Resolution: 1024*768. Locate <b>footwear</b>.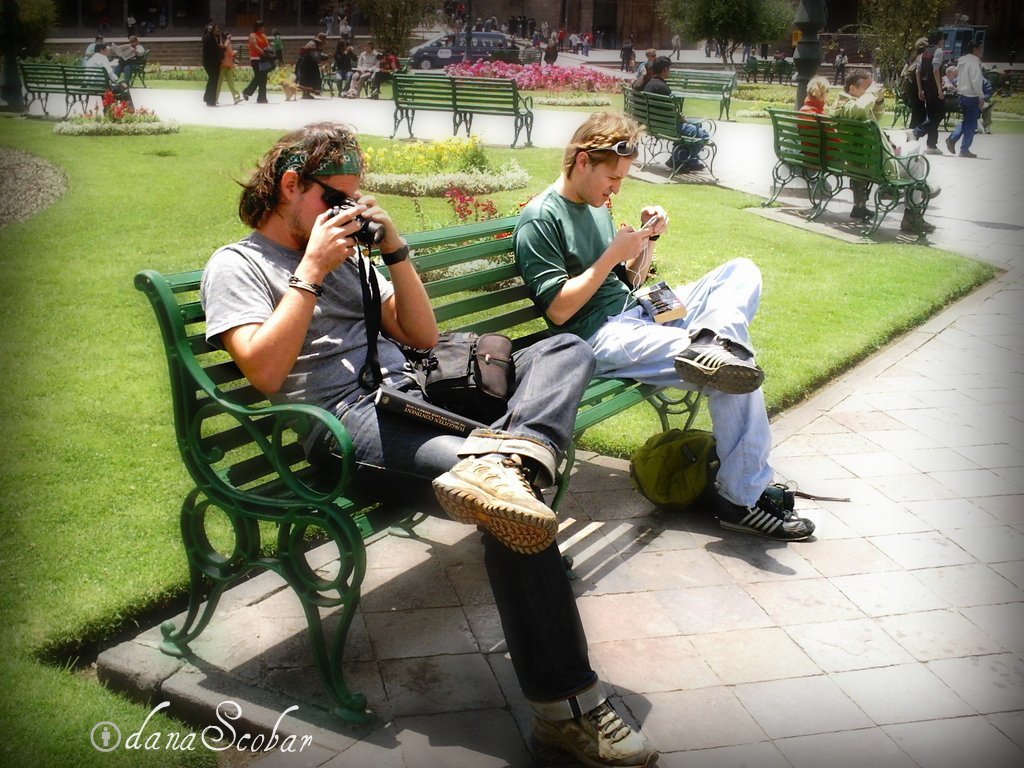
locate(670, 336, 766, 394).
